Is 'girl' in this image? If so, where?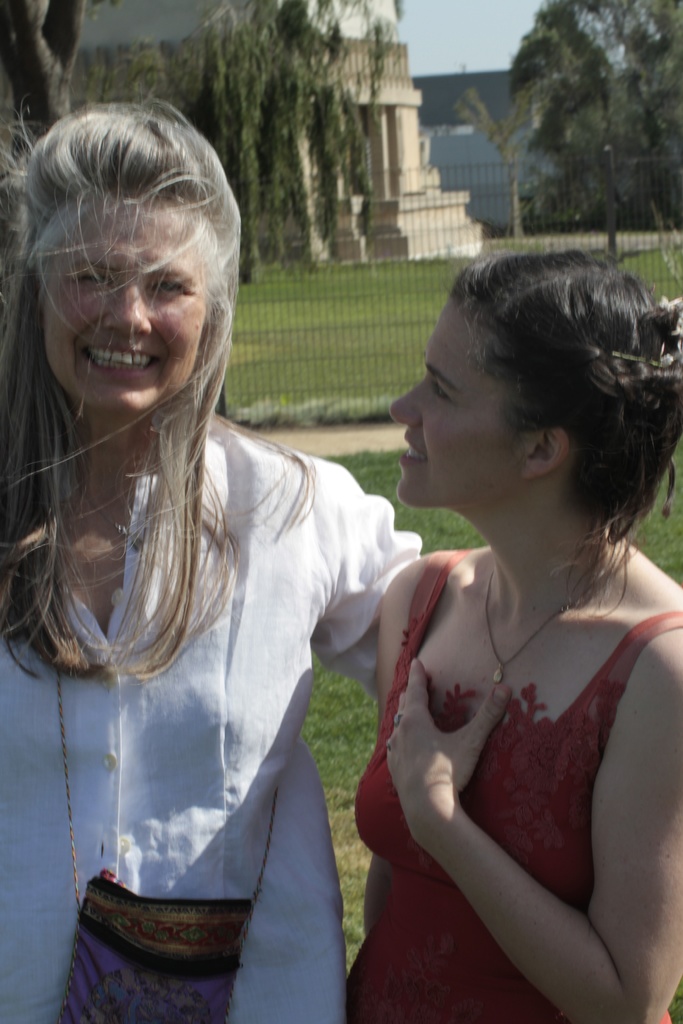
Yes, at 0, 106, 425, 1023.
